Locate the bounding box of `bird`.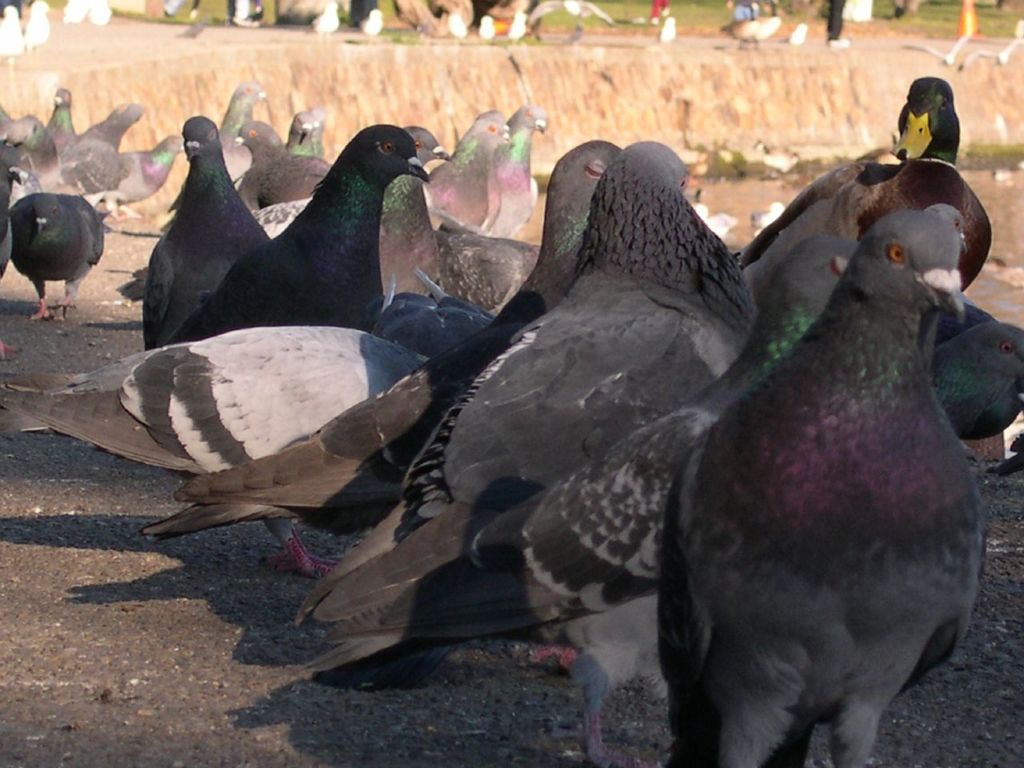
Bounding box: Rect(959, 33, 1023, 67).
